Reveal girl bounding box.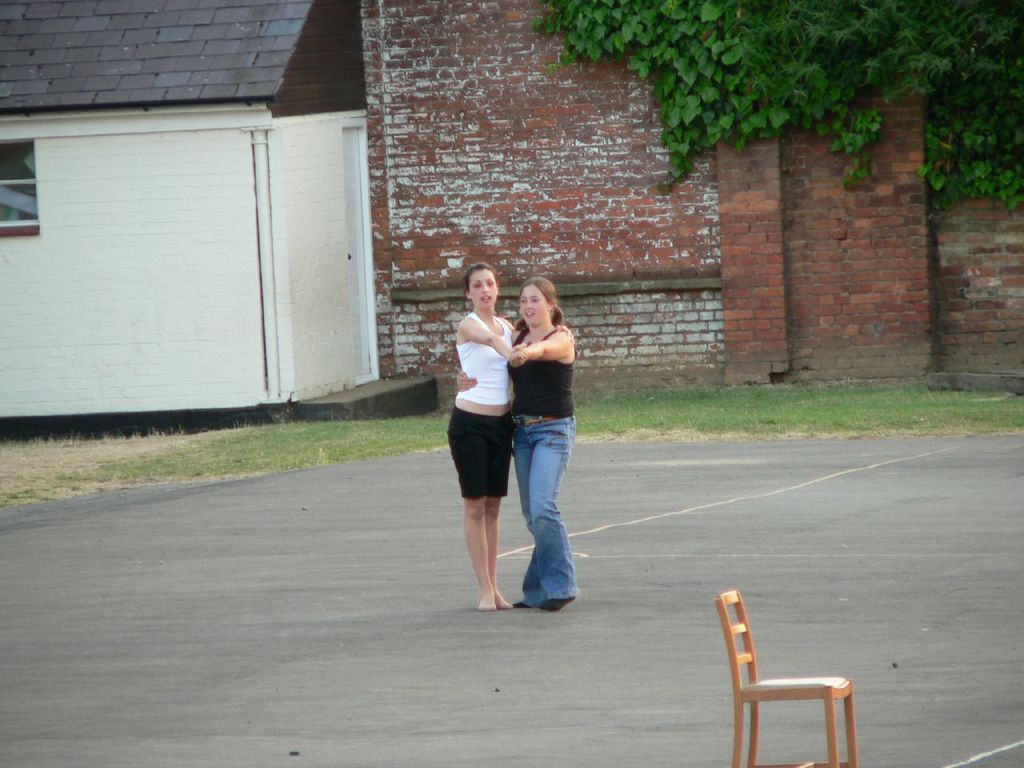
Revealed: 454/278/578/612.
